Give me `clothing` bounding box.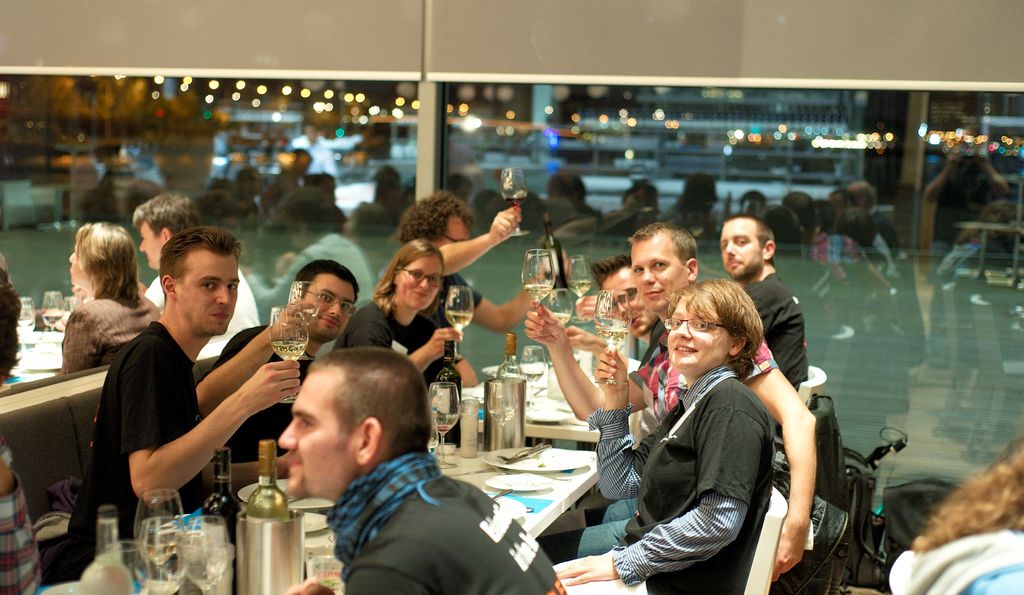
x1=563, y1=363, x2=778, y2=594.
